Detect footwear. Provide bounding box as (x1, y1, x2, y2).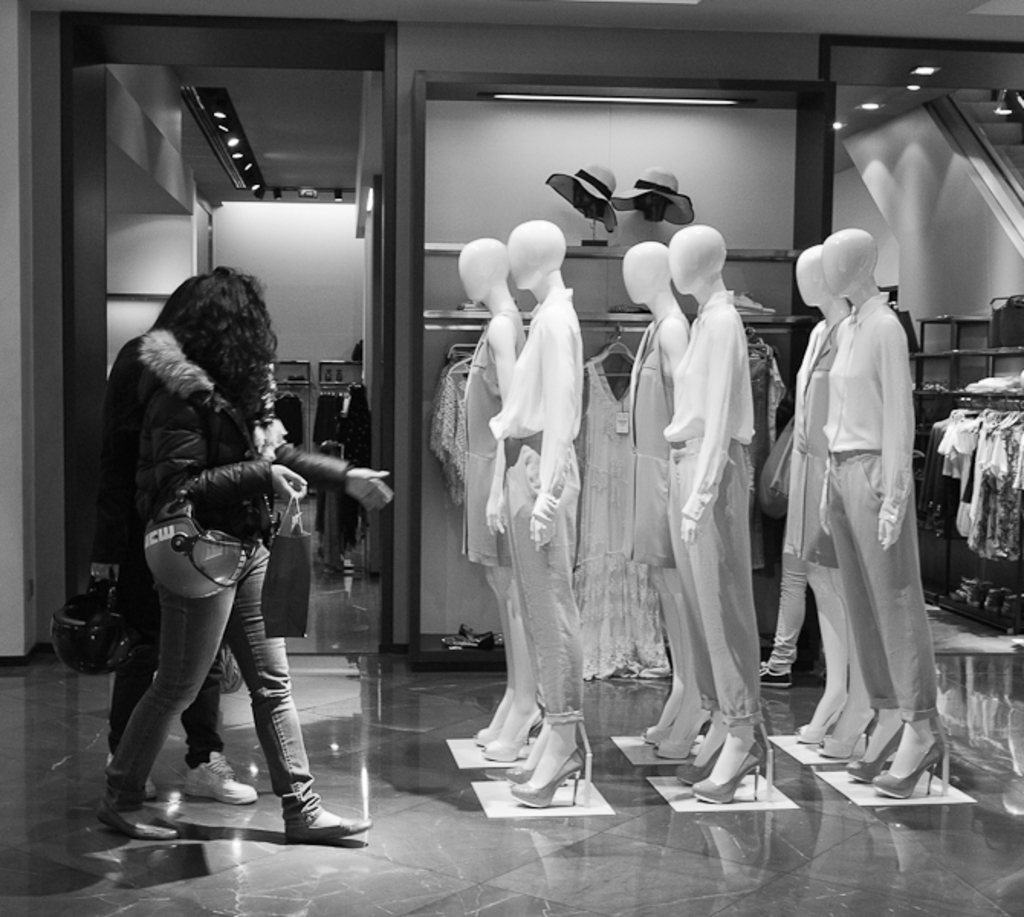
(510, 761, 546, 784).
